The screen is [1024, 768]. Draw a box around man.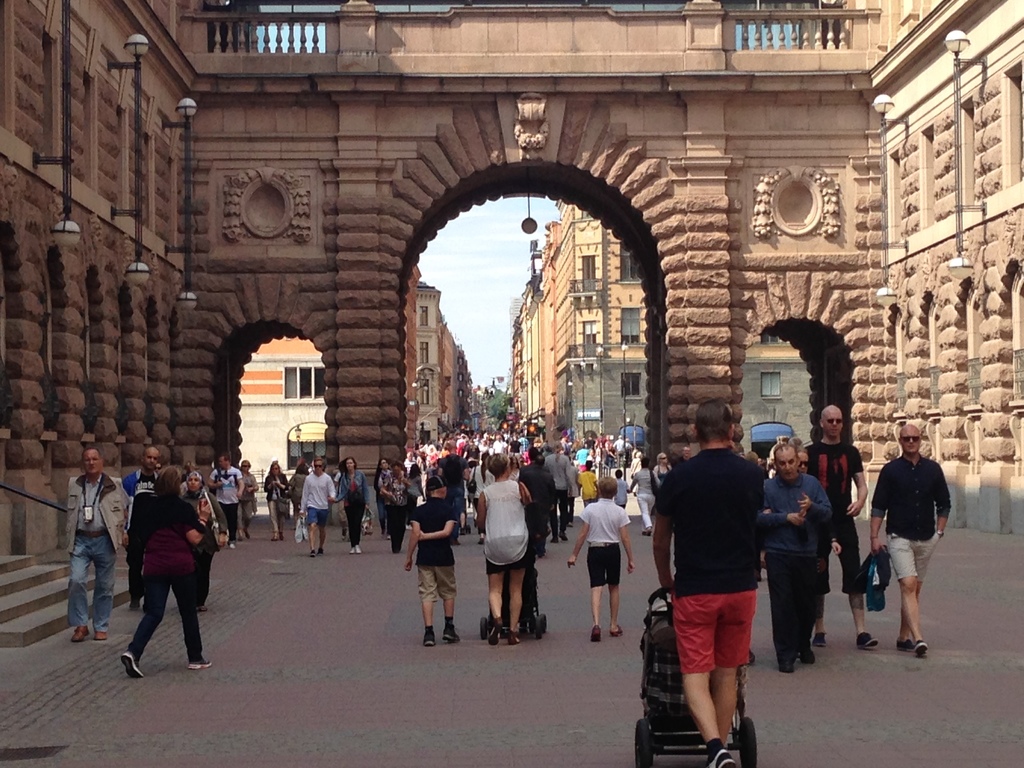
(left=808, top=401, right=879, bottom=652).
